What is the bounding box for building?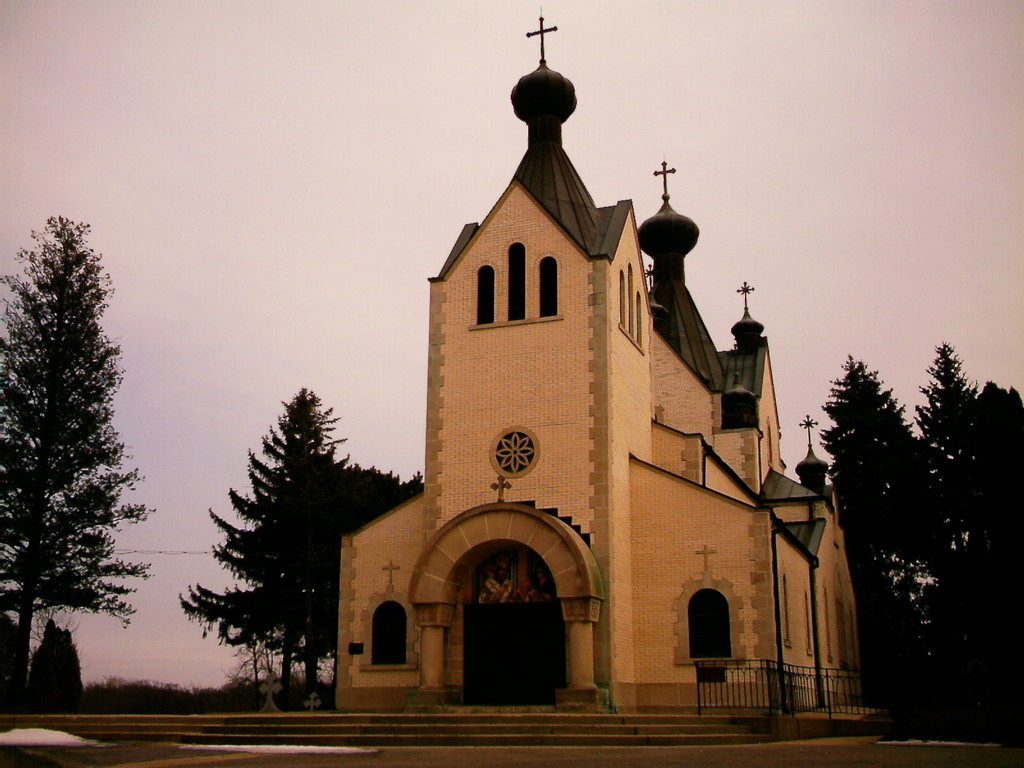
337,18,863,716.
